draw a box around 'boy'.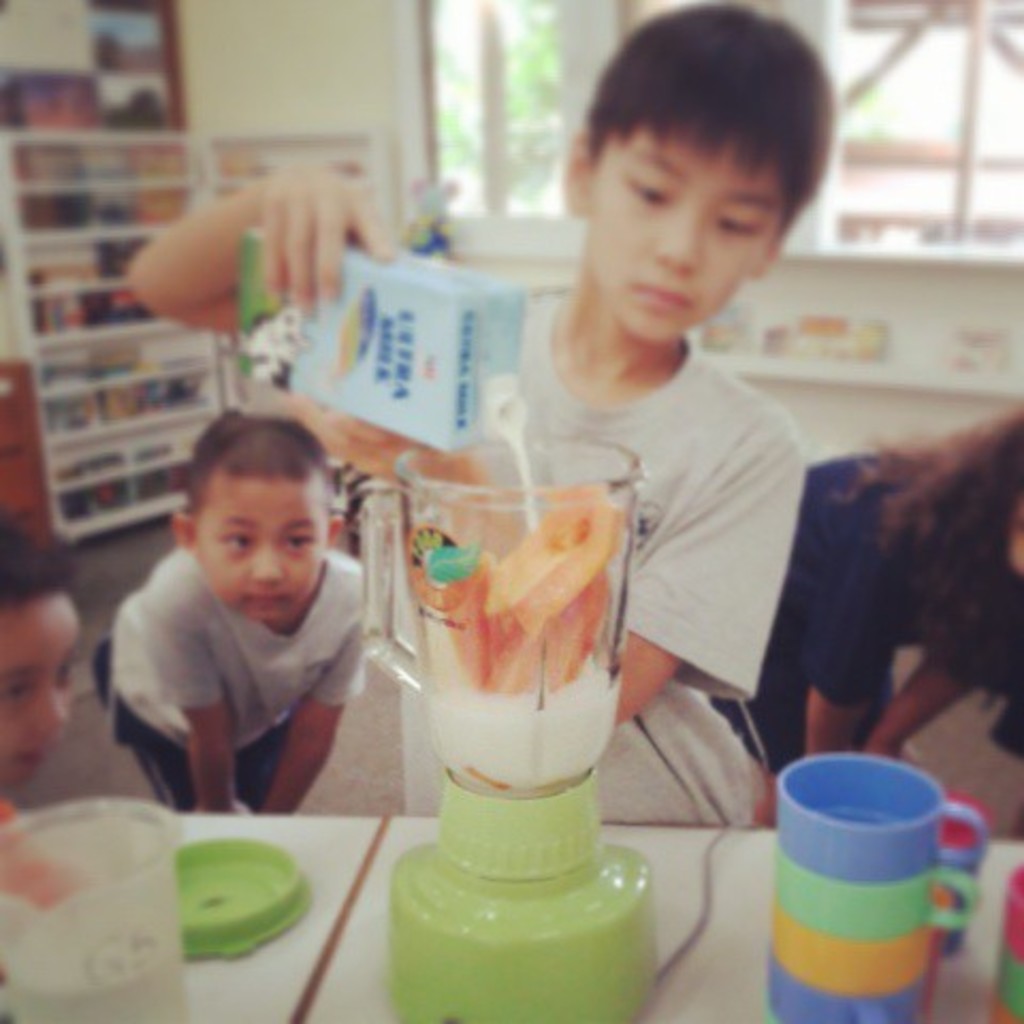
crop(119, 0, 841, 821).
